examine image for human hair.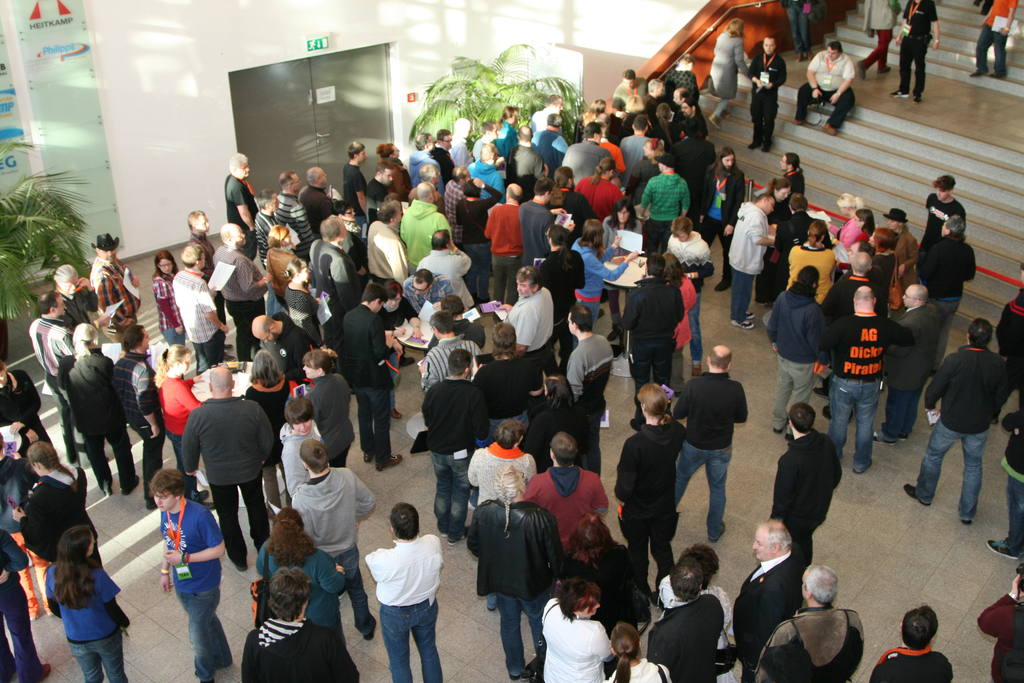
Examination result: <bbox>826, 40, 847, 53</bbox>.
